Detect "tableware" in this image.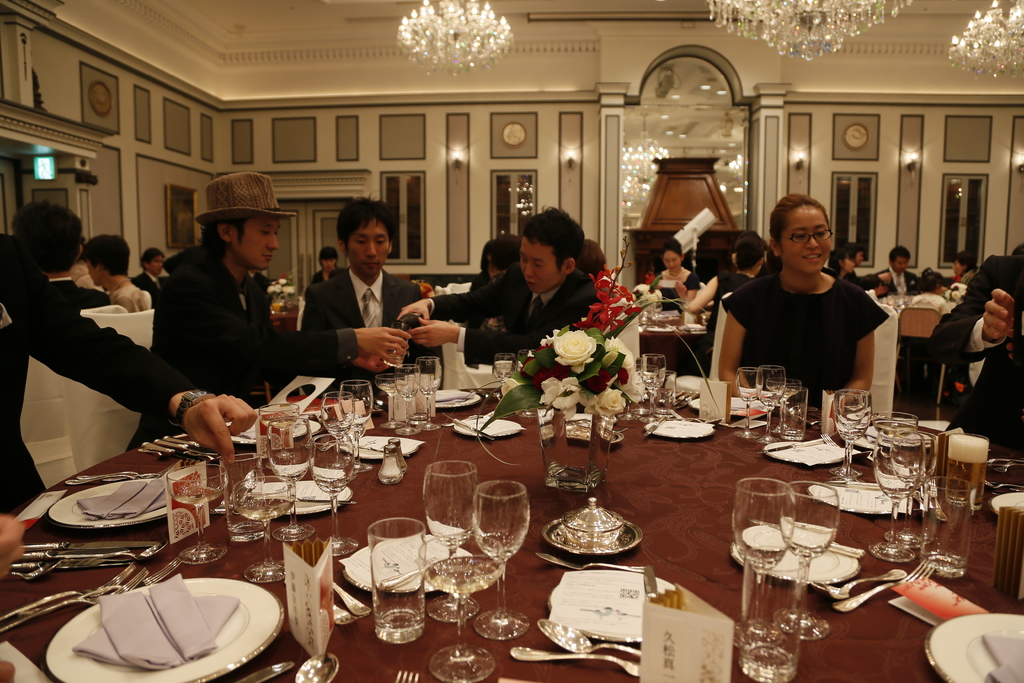
Detection: detection(639, 310, 649, 328).
